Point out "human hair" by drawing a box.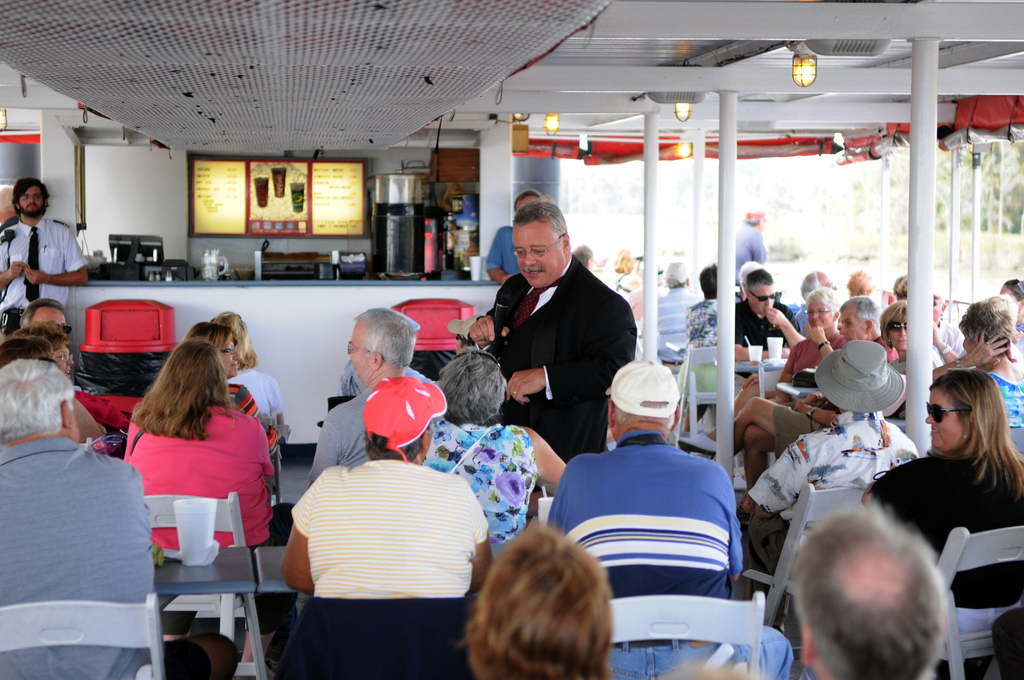
(840, 298, 882, 332).
